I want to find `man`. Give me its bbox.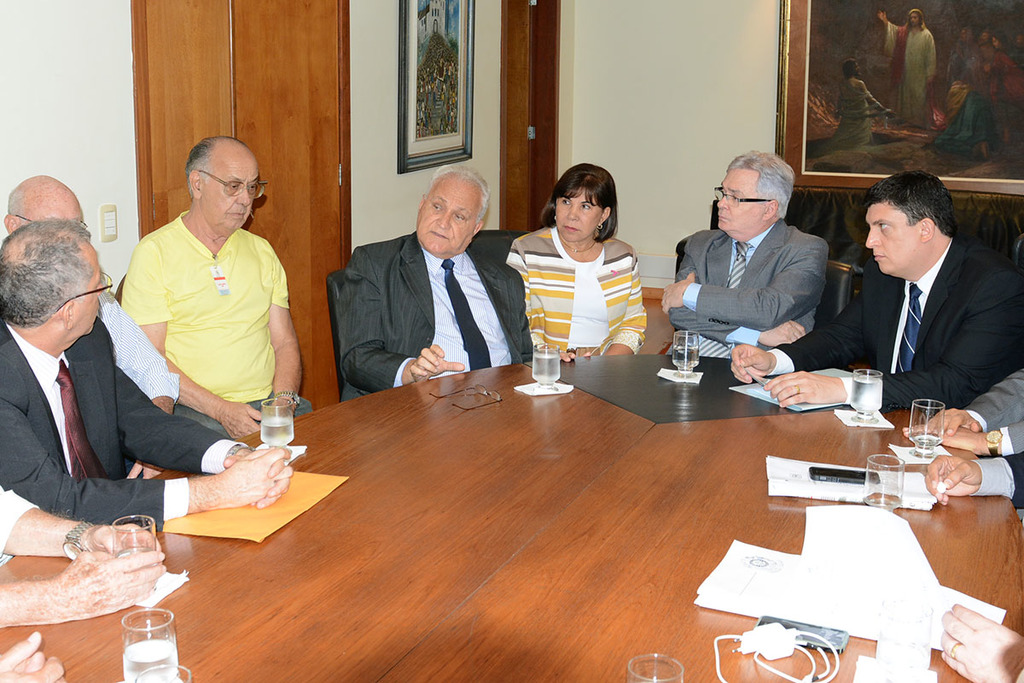
(119,132,304,438).
